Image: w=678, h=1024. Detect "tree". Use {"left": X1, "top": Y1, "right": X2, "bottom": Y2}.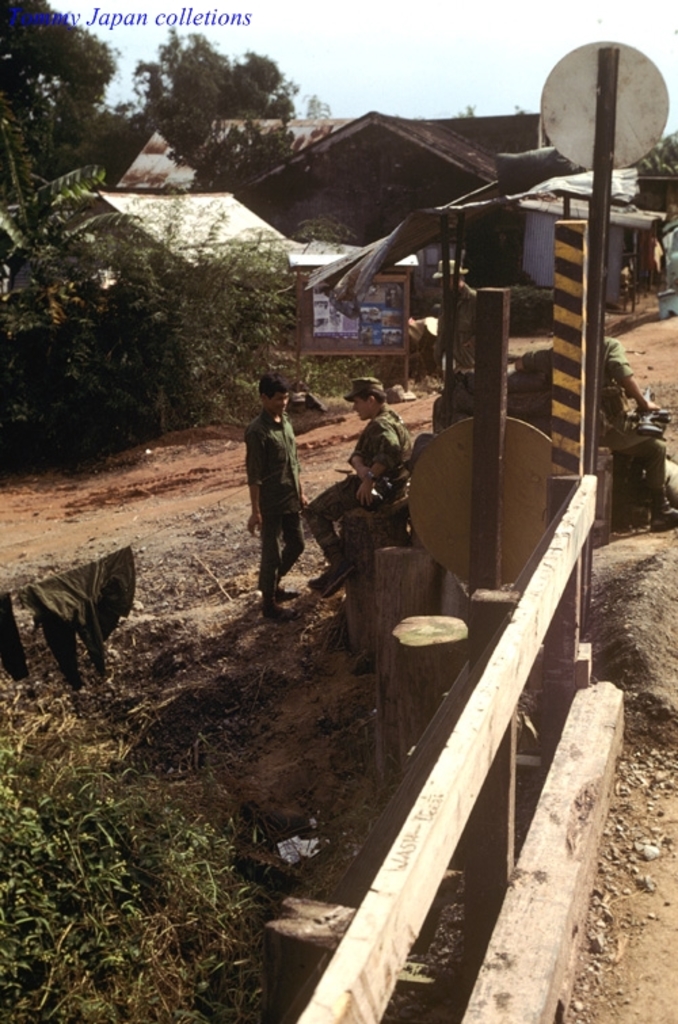
{"left": 0, "top": 0, "right": 155, "bottom": 197}.
